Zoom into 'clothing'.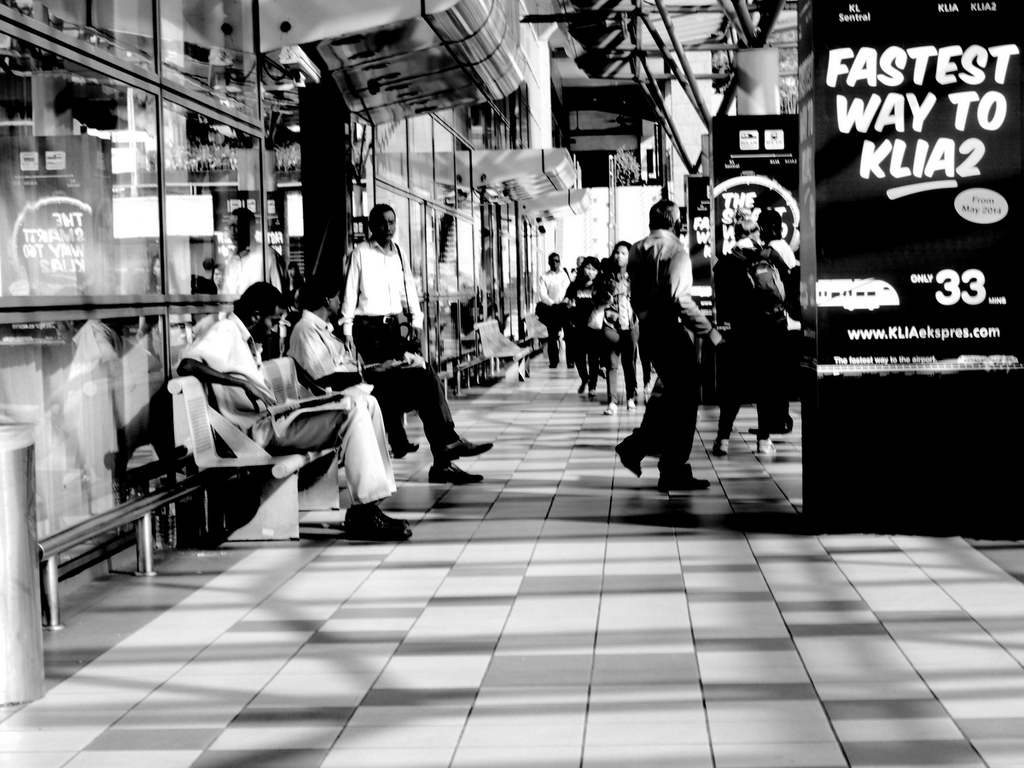
Zoom target: <box>607,264,637,401</box>.
